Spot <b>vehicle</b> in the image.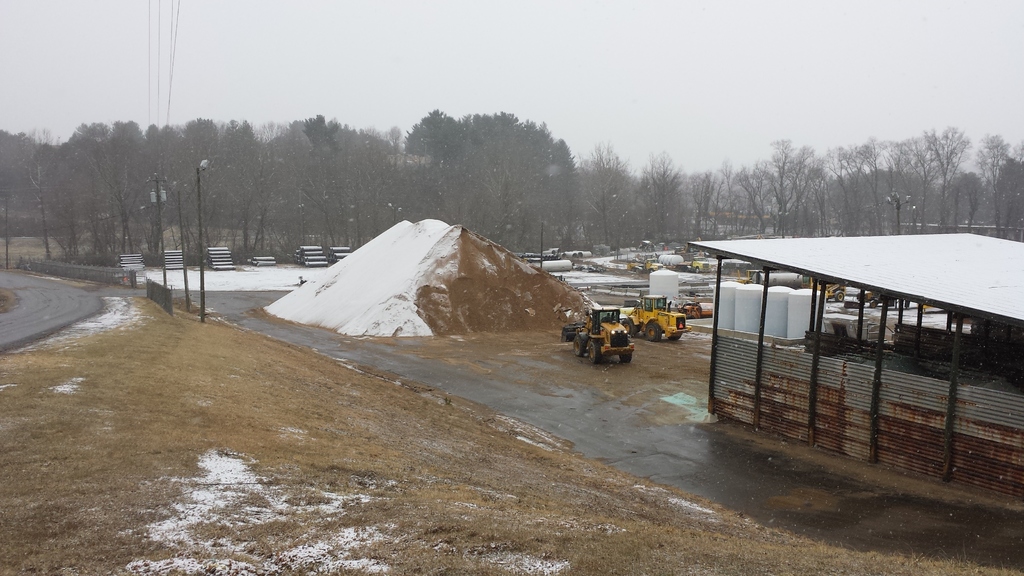
<b>vehicle</b> found at Rect(671, 246, 714, 275).
